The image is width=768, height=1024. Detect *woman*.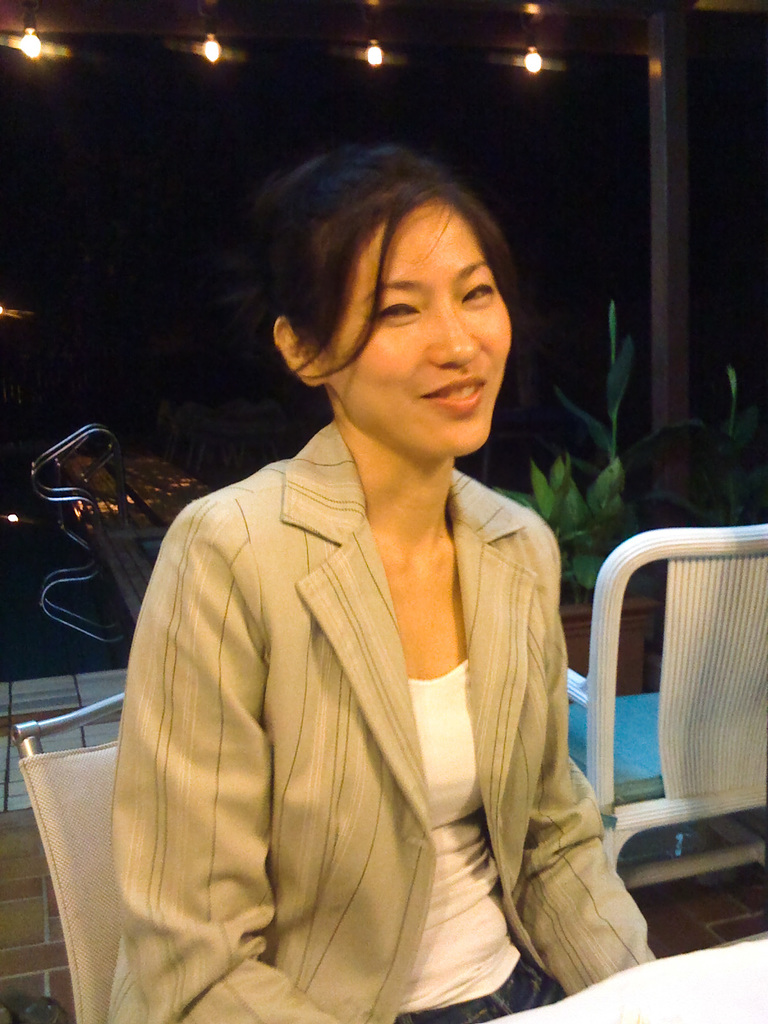
Detection: bbox=(109, 102, 632, 1014).
